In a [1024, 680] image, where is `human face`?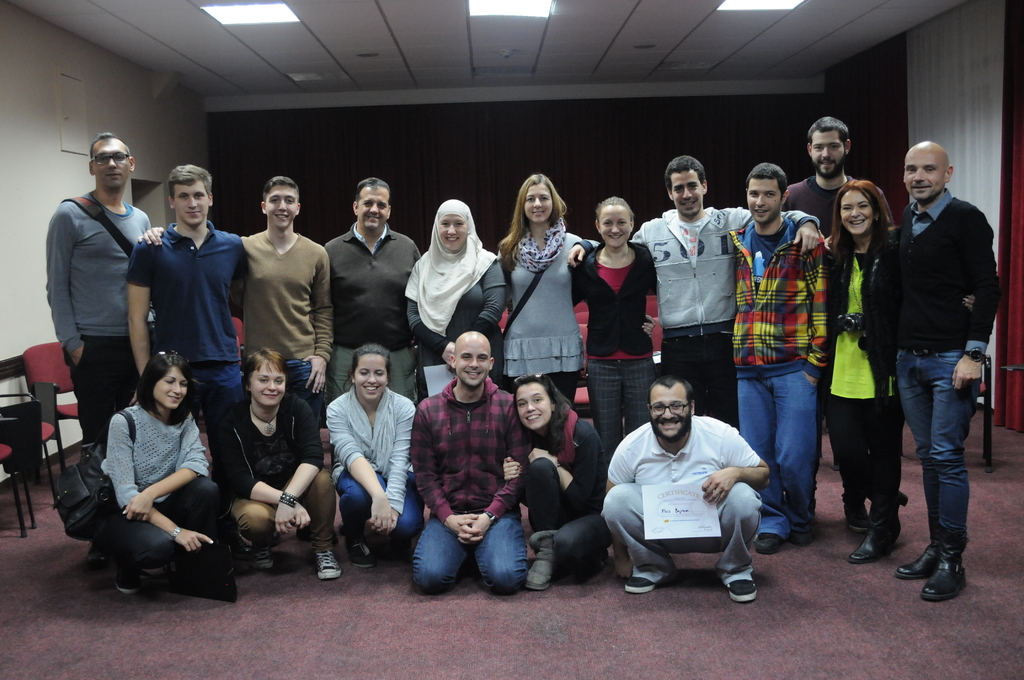
bbox=(648, 388, 690, 441).
